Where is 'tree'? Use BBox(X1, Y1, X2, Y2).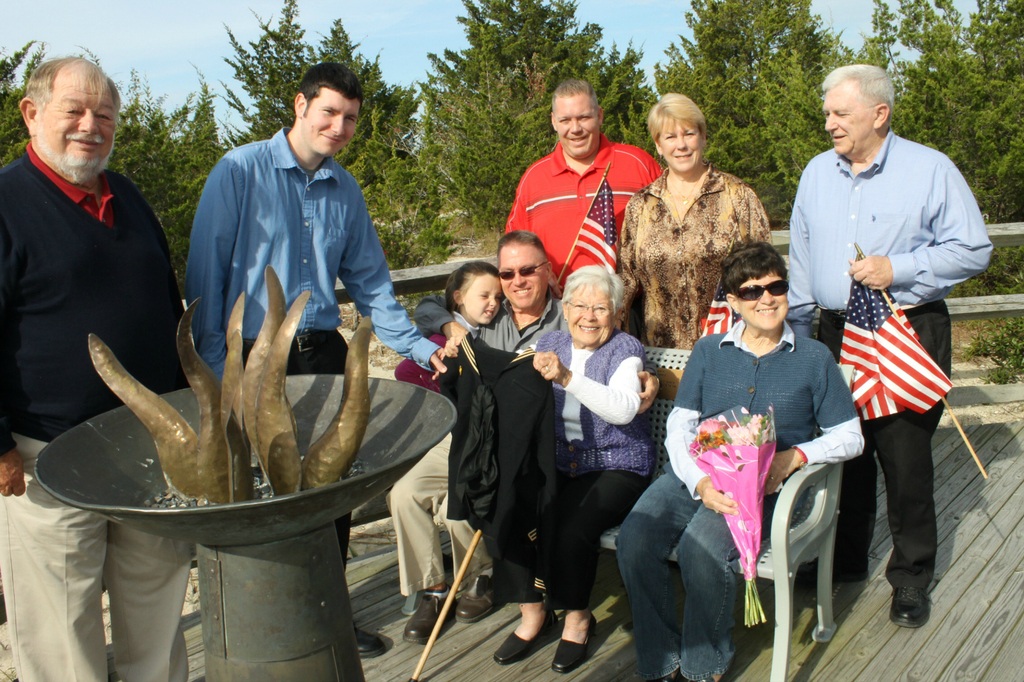
BBox(418, 0, 651, 152).
